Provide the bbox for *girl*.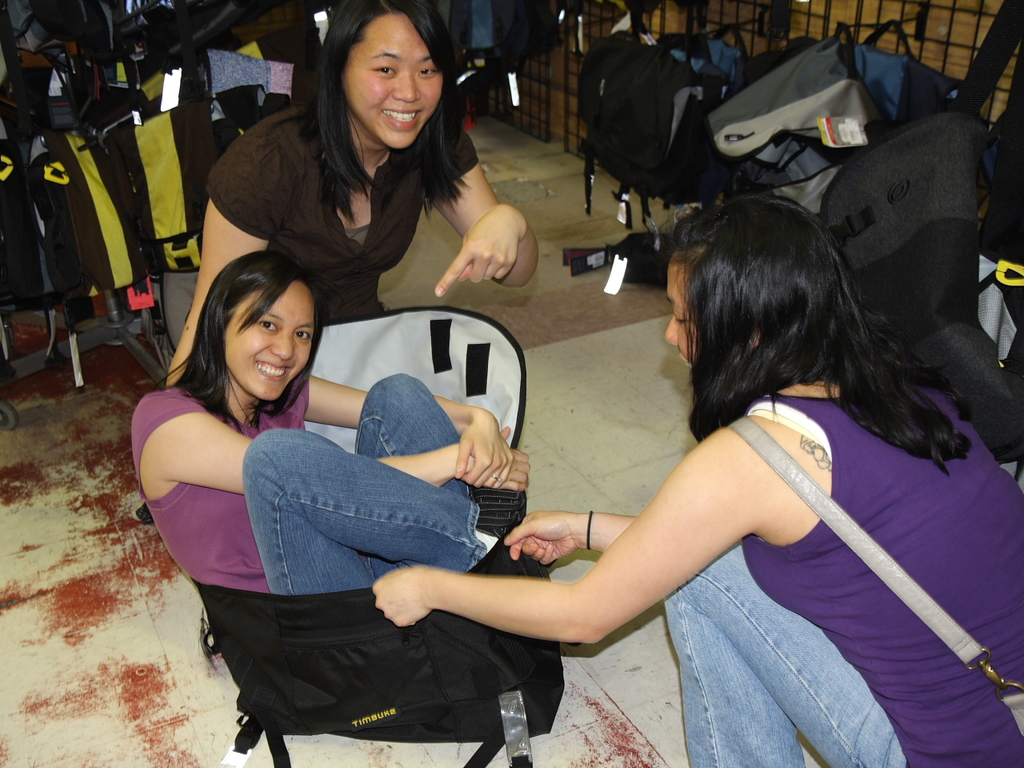
x1=374, y1=191, x2=1023, y2=765.
